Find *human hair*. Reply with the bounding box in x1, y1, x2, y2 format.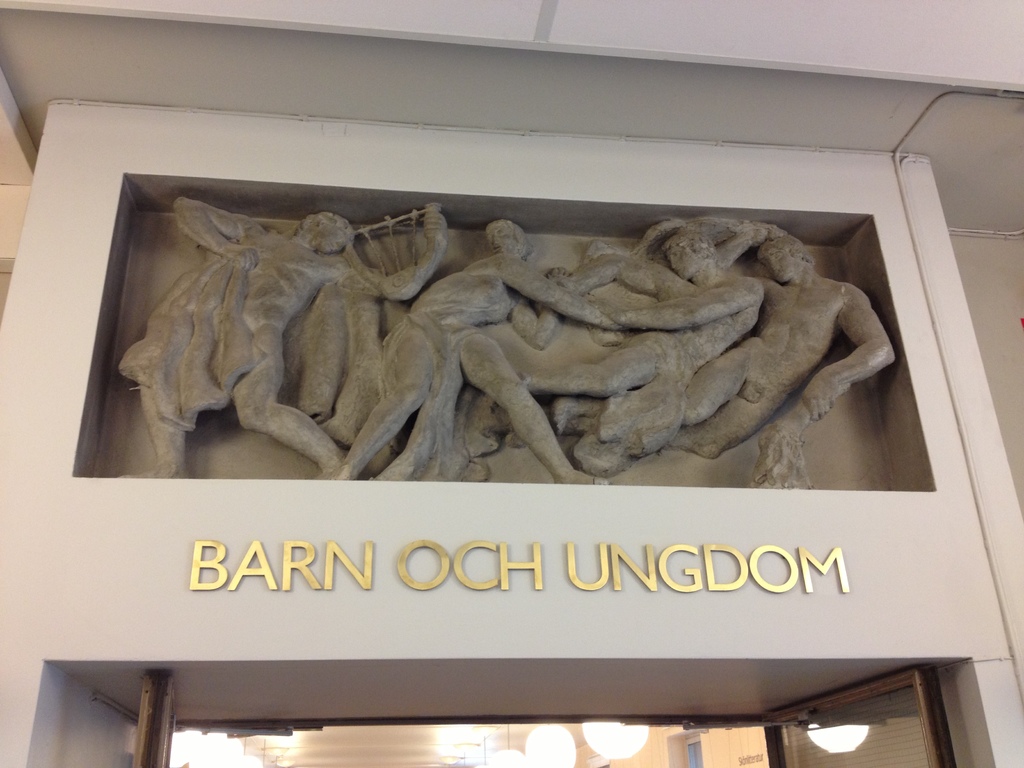
291, 211, 357, 241.
